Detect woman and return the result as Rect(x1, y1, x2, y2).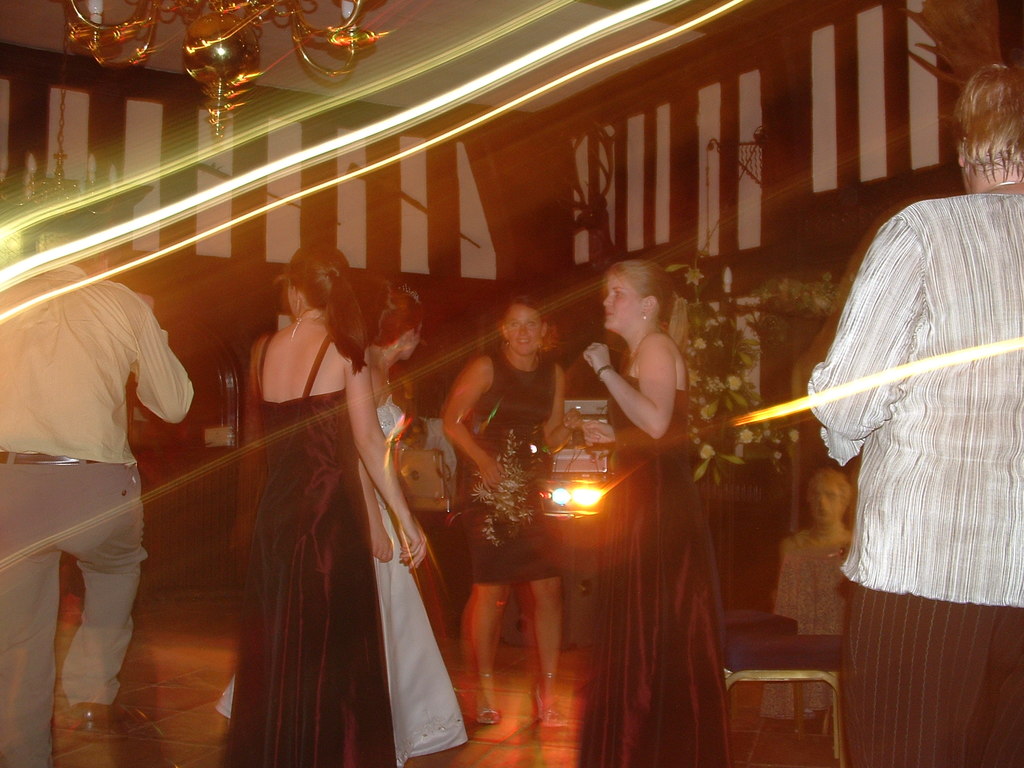
Rect(428, 296, 579, 733).
